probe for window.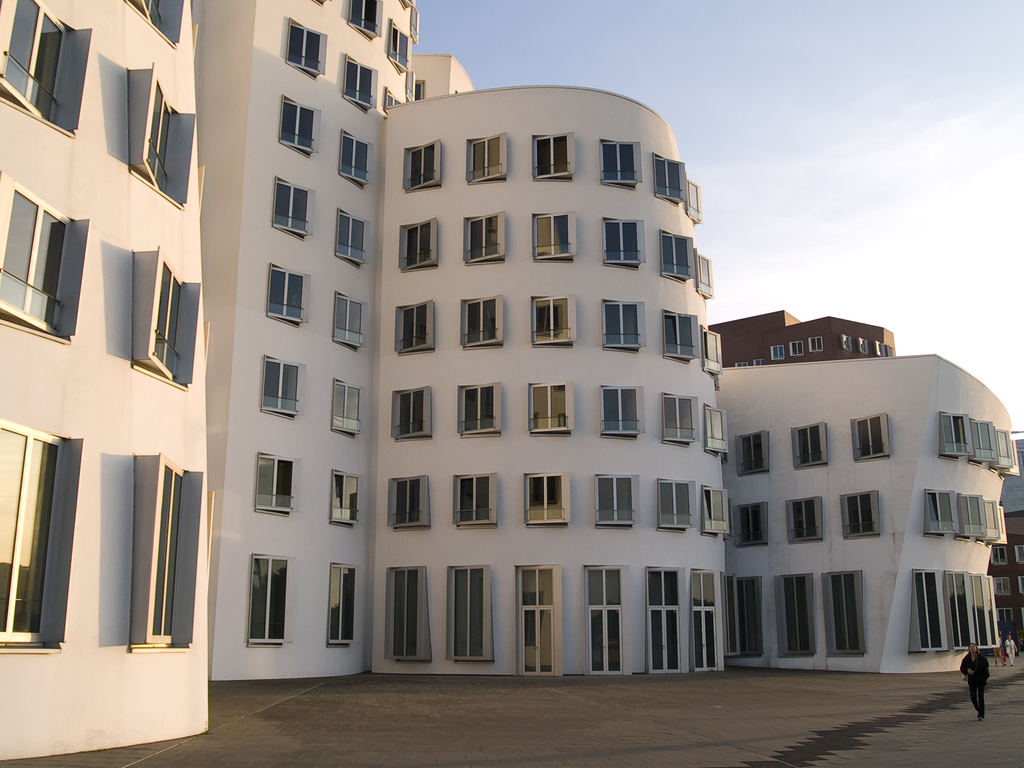
Probe result: BBox(595, 139, 635, 187).
